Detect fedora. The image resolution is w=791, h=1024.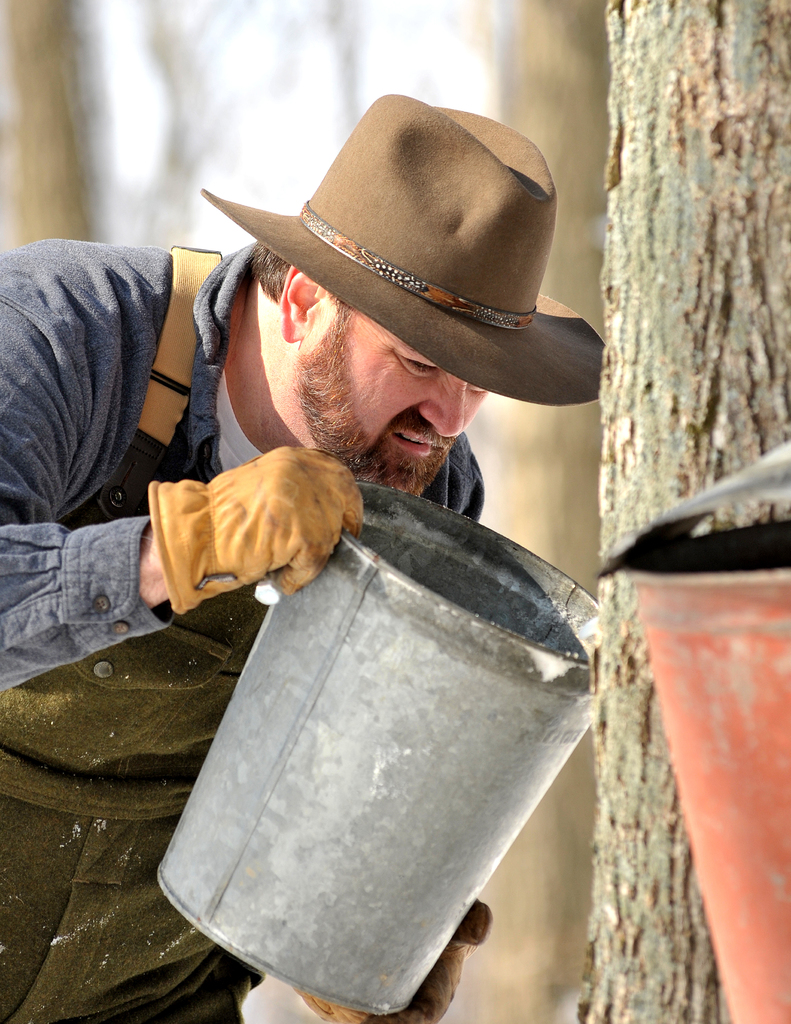
<box>185,93,598,402</box>.
